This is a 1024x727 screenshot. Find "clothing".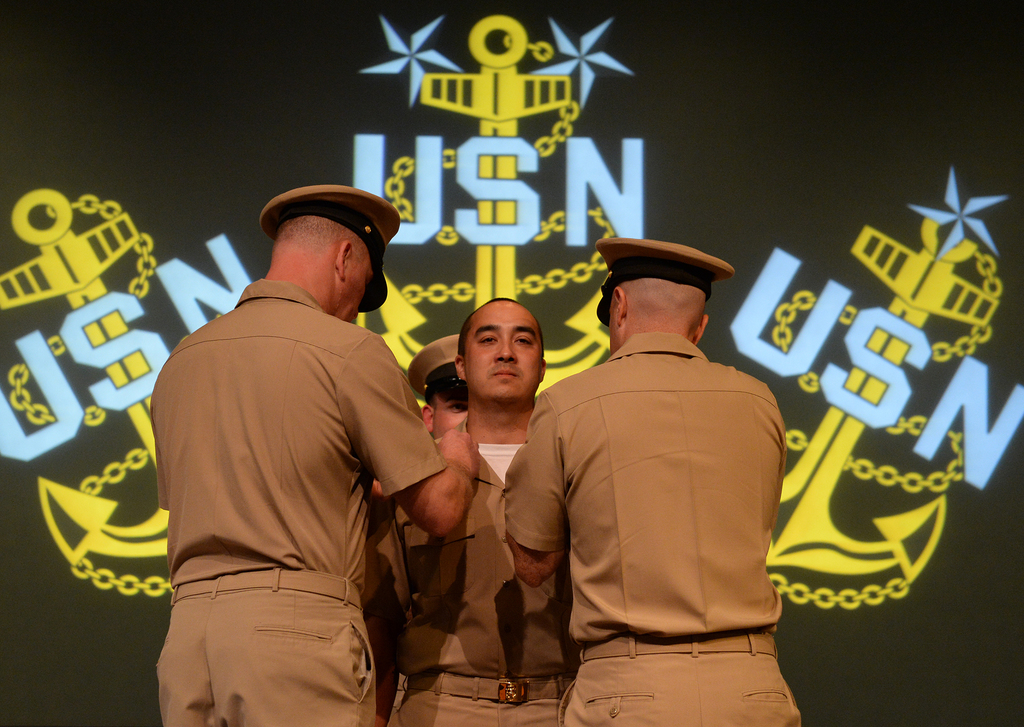
Bounding box: locate(147, 278, 449, 726).
